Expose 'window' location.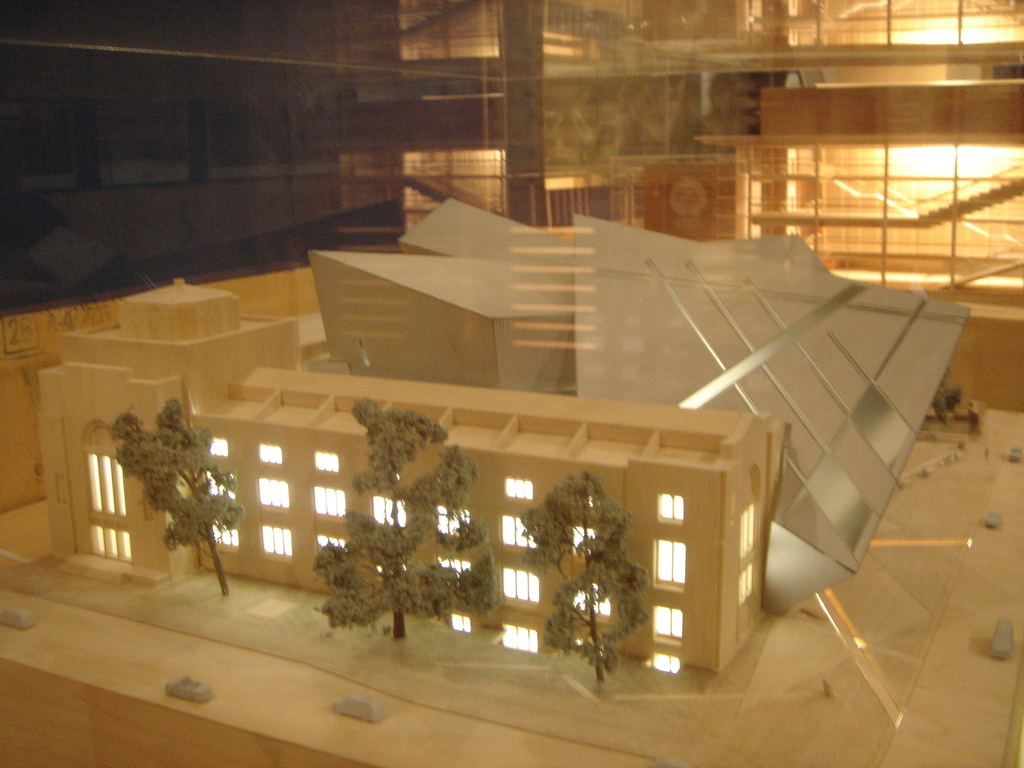
Exposed at detection(506, 477, 532, 502).
